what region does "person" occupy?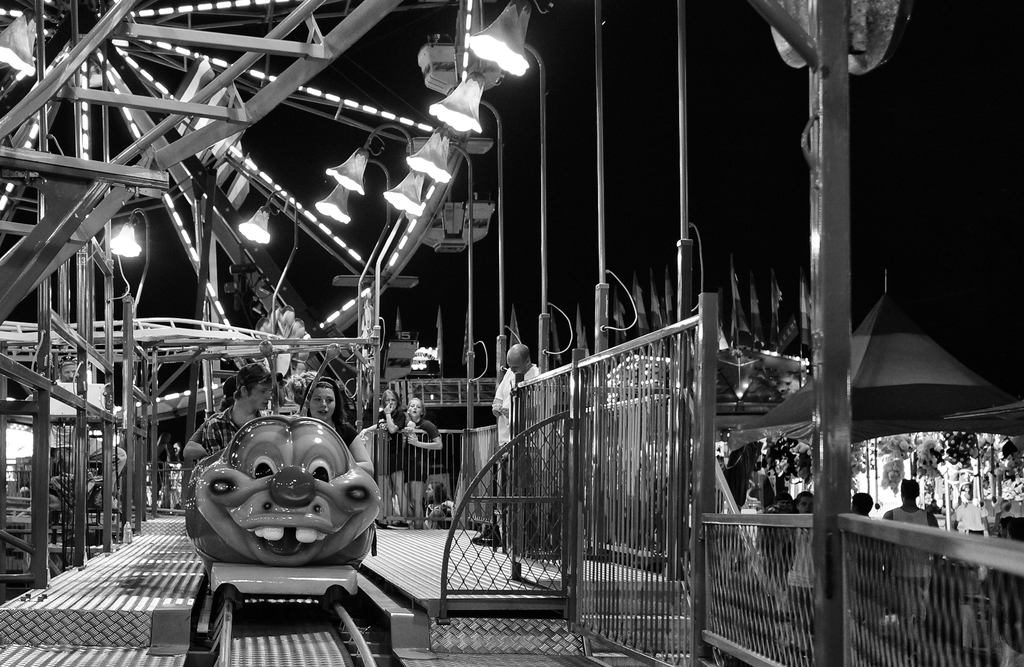
Rect(788, 491, 817, 605).
